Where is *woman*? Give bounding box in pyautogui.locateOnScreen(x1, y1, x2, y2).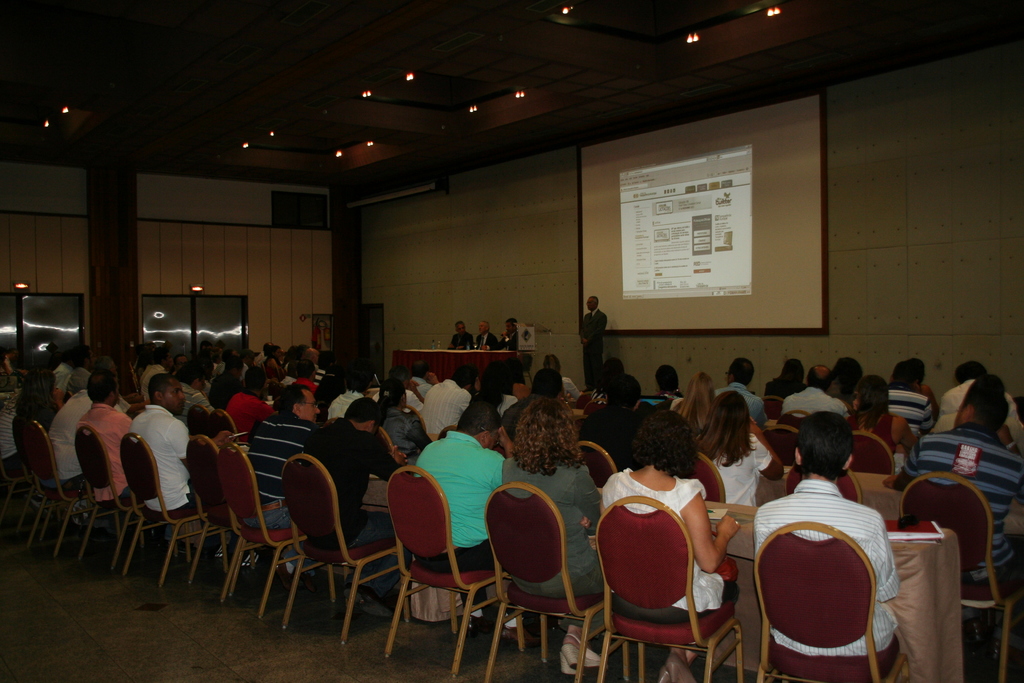
pyautogui.locateOnScreen(834, 381, 919, 484).
